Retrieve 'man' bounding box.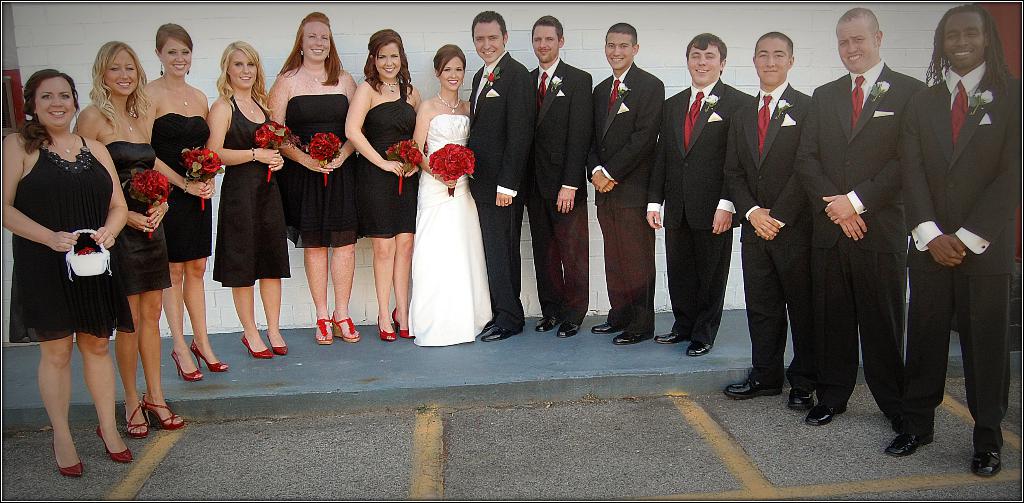
Bounding box: left=520, top=8, right=596, bottom=343.
